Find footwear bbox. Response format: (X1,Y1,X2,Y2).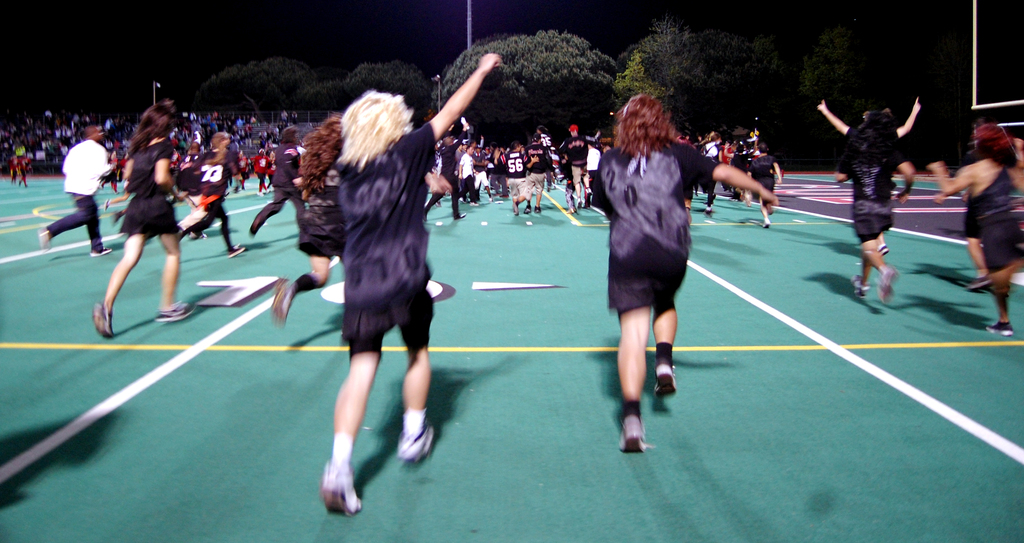
(308,439,360,510).
